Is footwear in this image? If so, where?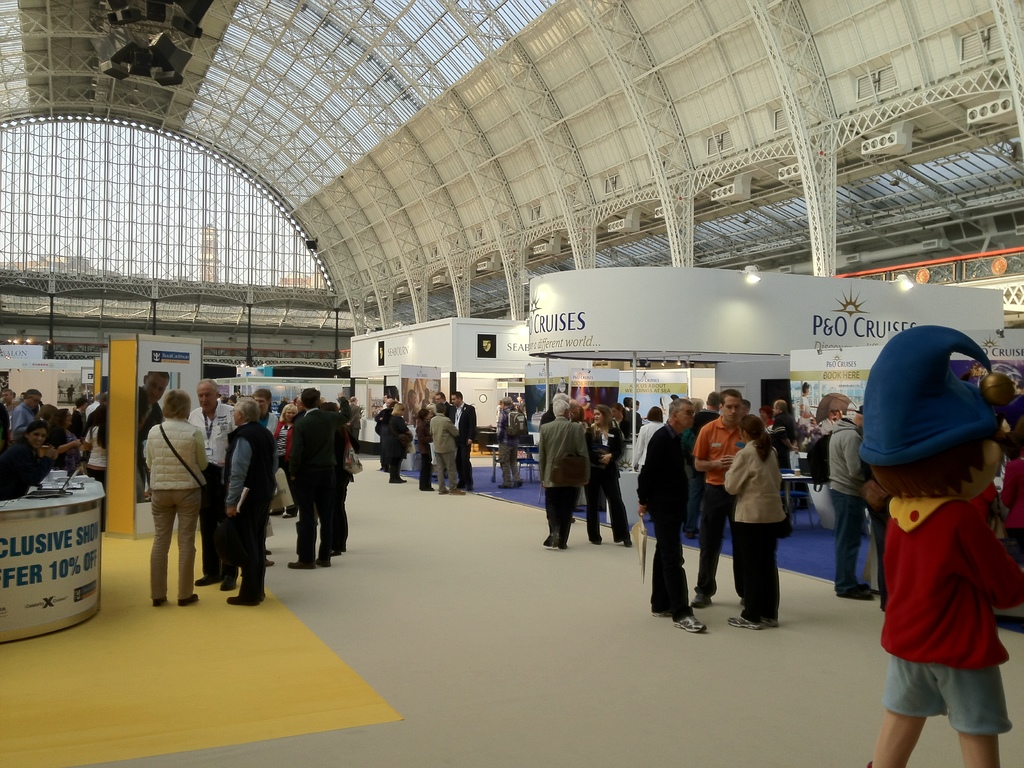
Yes, at 729:617:761:633.
